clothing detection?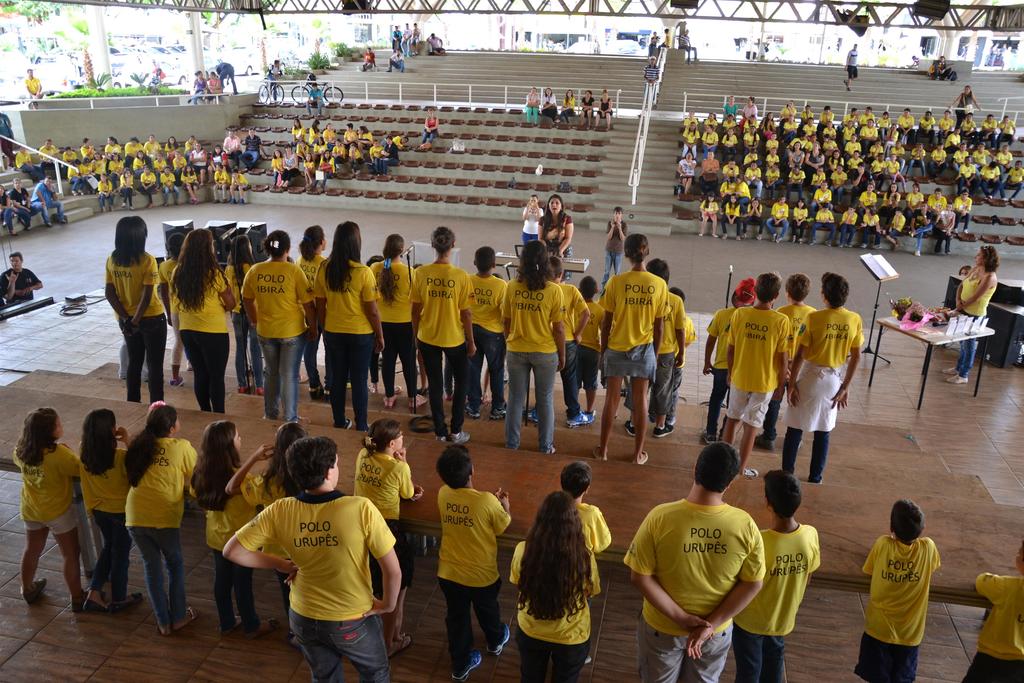
[left=562, top=270, right=591, bottom=423]
